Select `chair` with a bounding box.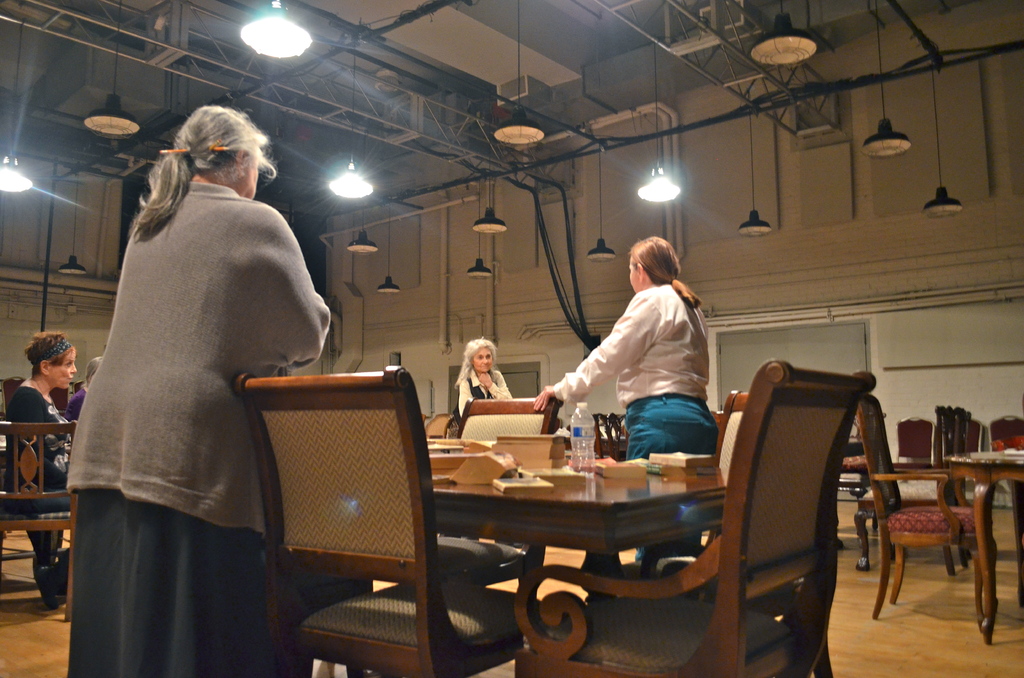
bbox=[513, 361, 876, 677].
